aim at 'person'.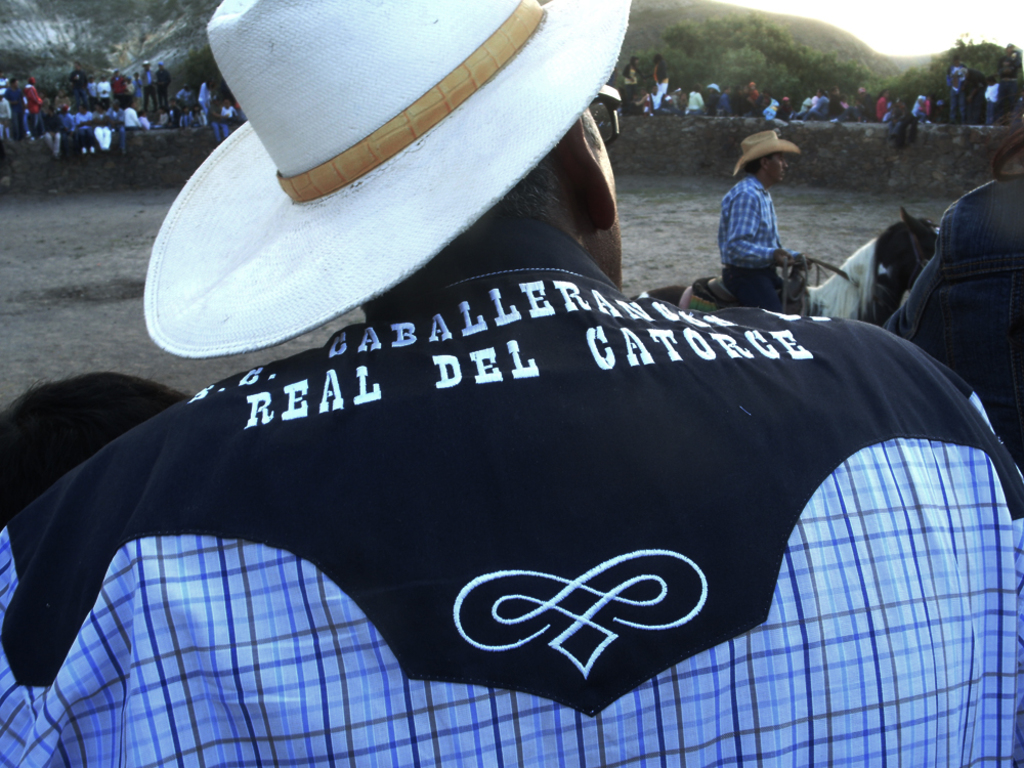
Aimed at 725,108,816,298.
